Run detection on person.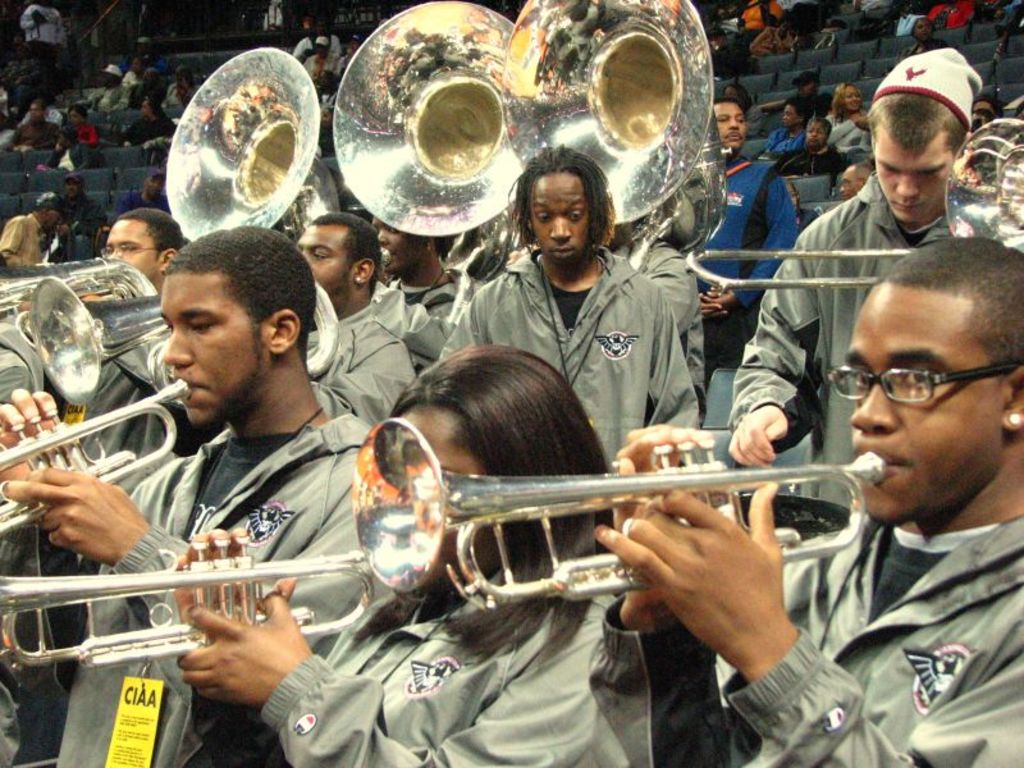
Result: bbox(588, 233, 1023, 767).
